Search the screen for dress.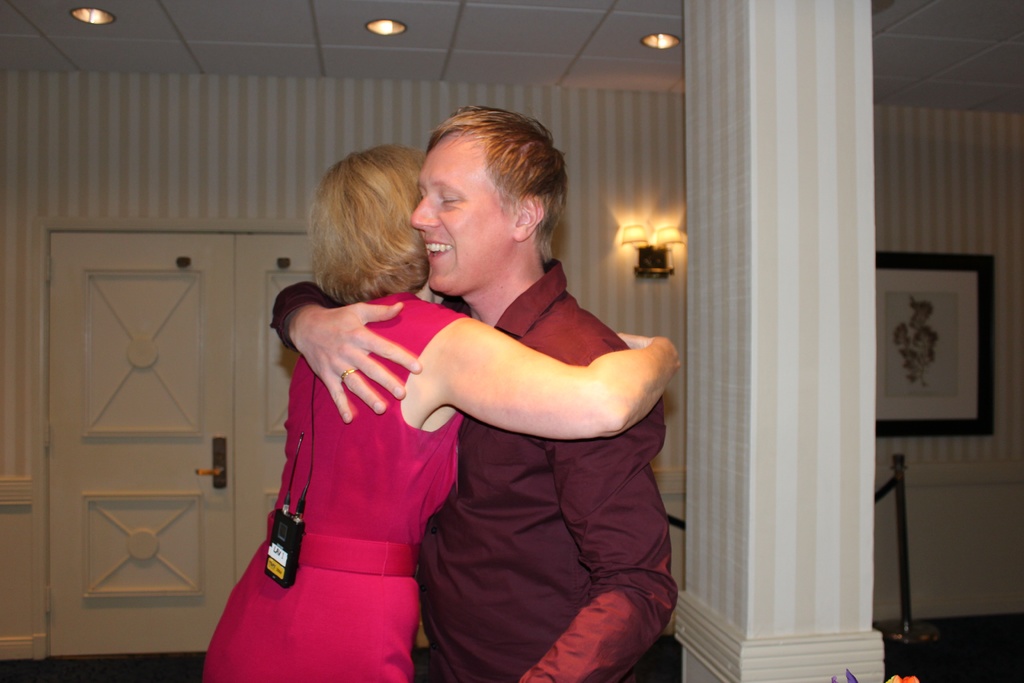
Found at locate(202, 292, 470, 682).
